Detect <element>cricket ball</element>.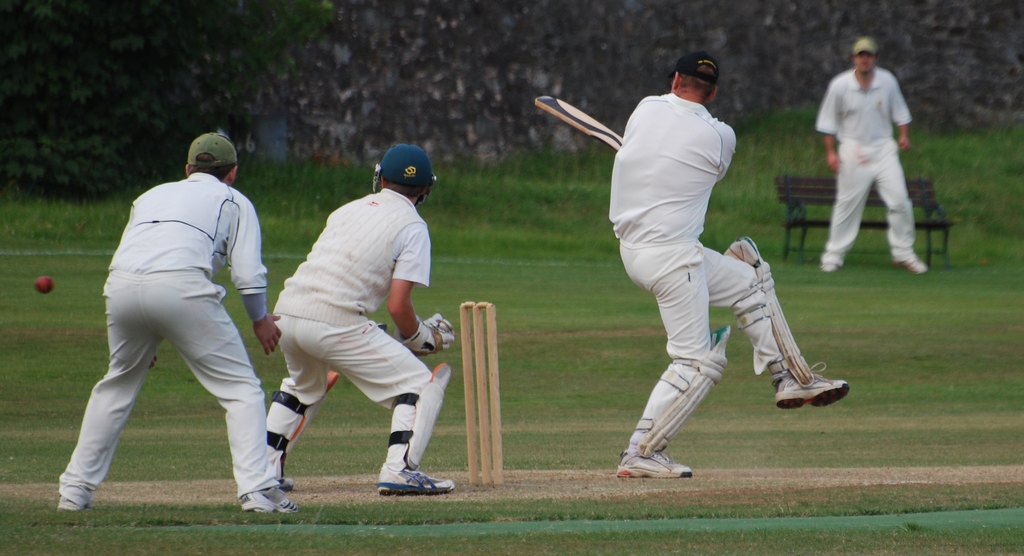
Detected at 32:275:54:295.
